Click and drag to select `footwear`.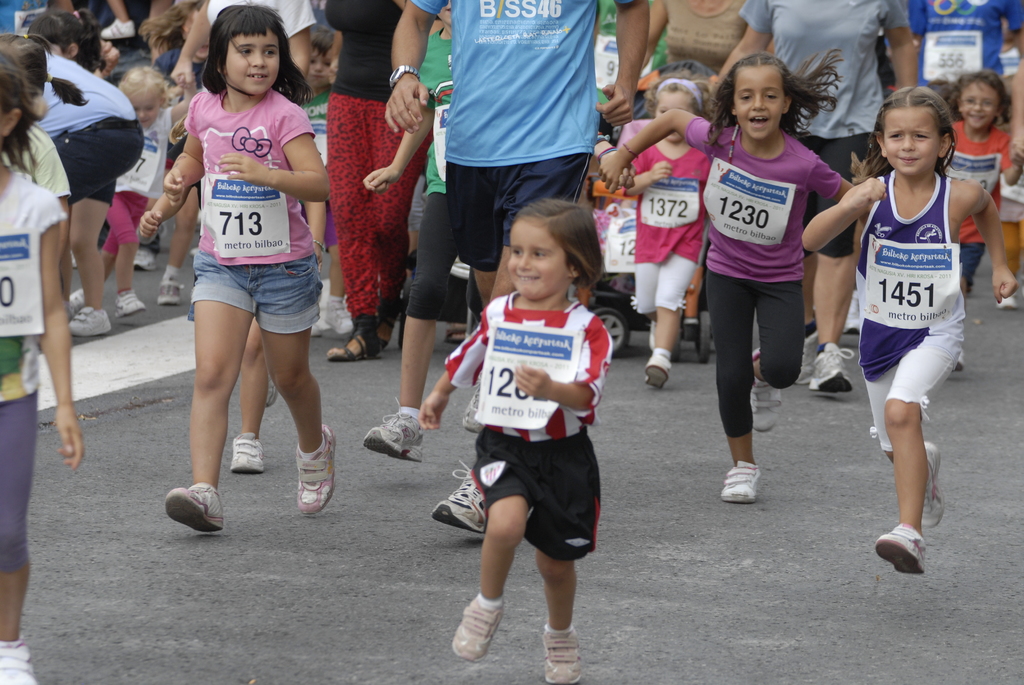
Selection: (left=322, top=295, right=364, bottom=331).
